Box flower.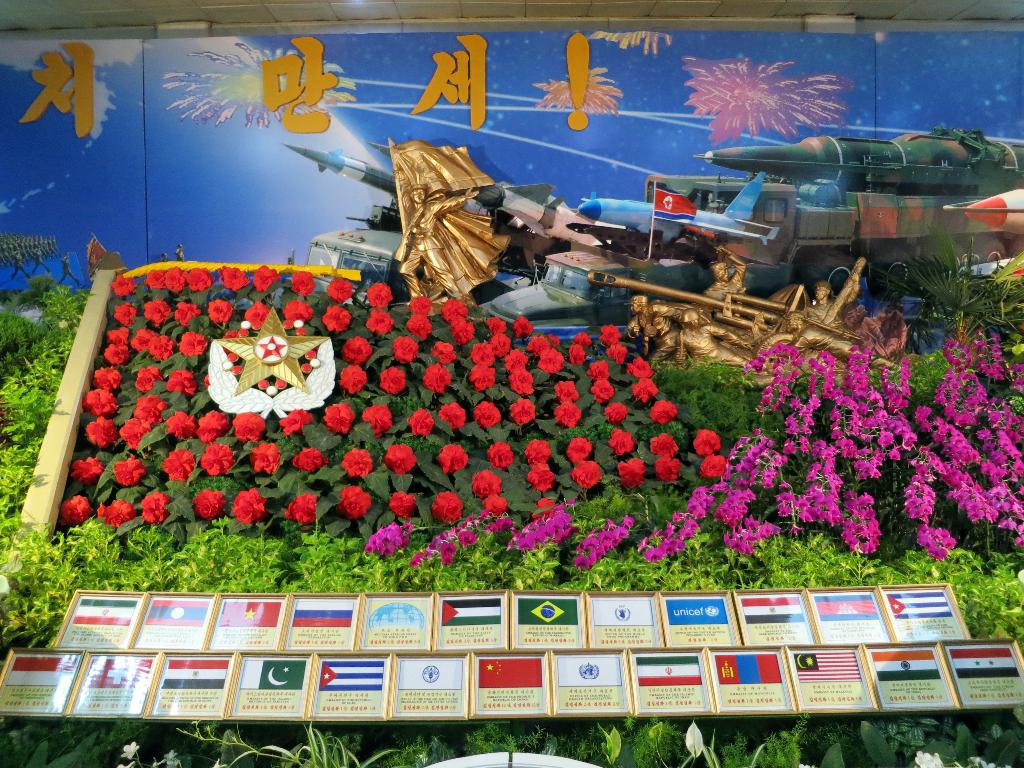
<bbox>190, 488, 226, 521</bbox>.
